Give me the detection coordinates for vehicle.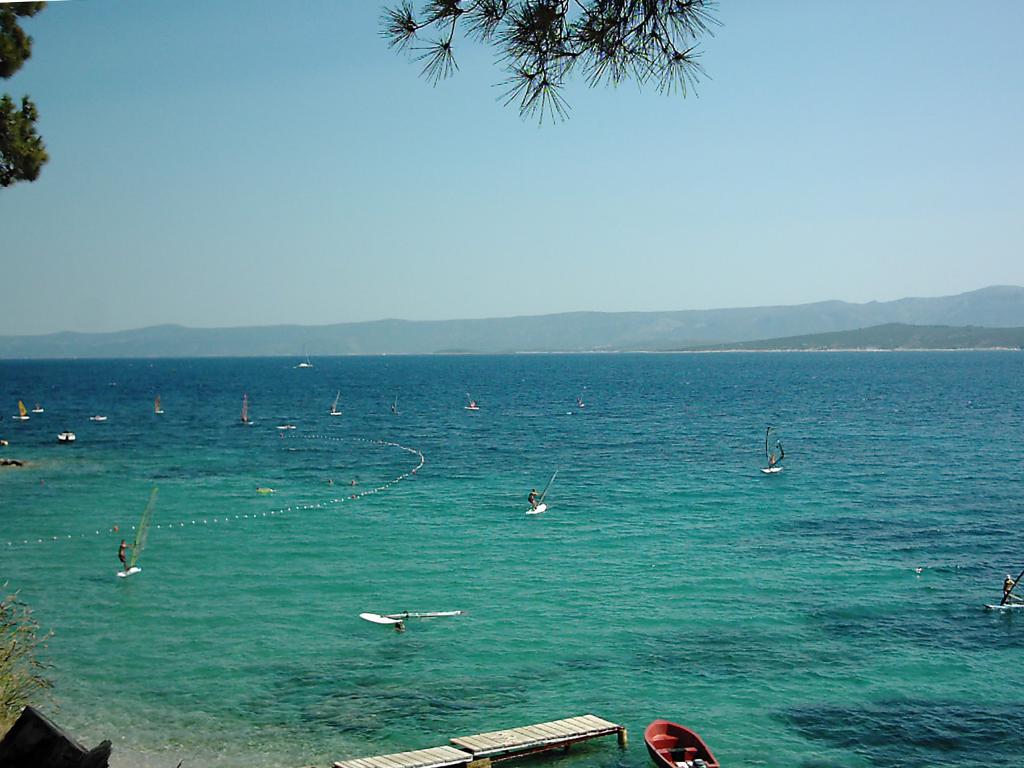
754/427/785/479.
